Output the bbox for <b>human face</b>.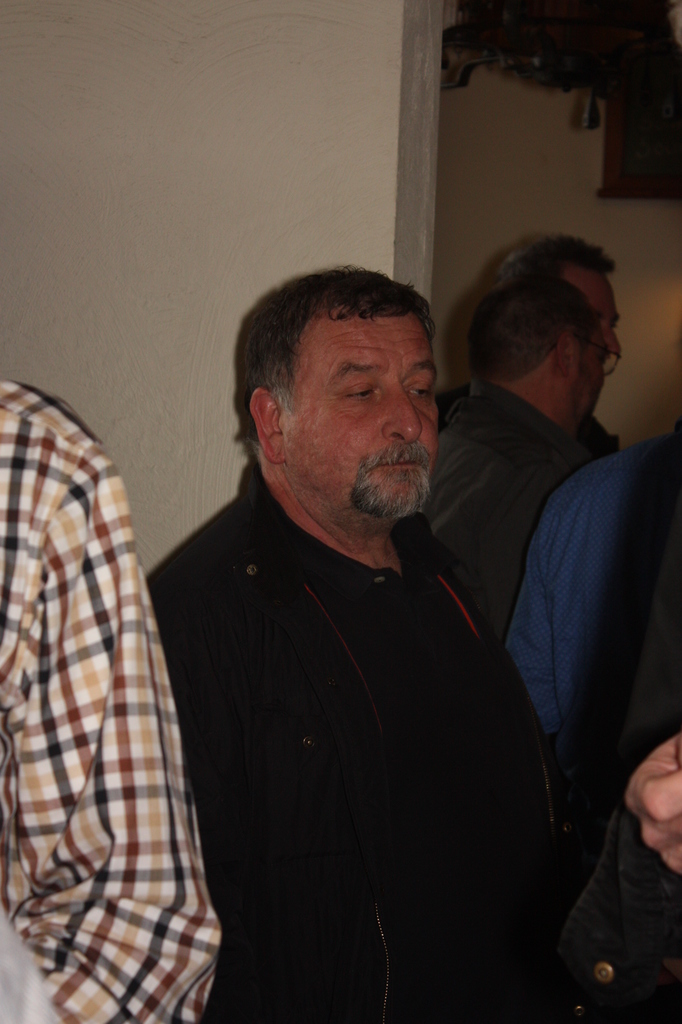
{"left": 280, "top": 320, "right": 441, "bottom": 510}.
